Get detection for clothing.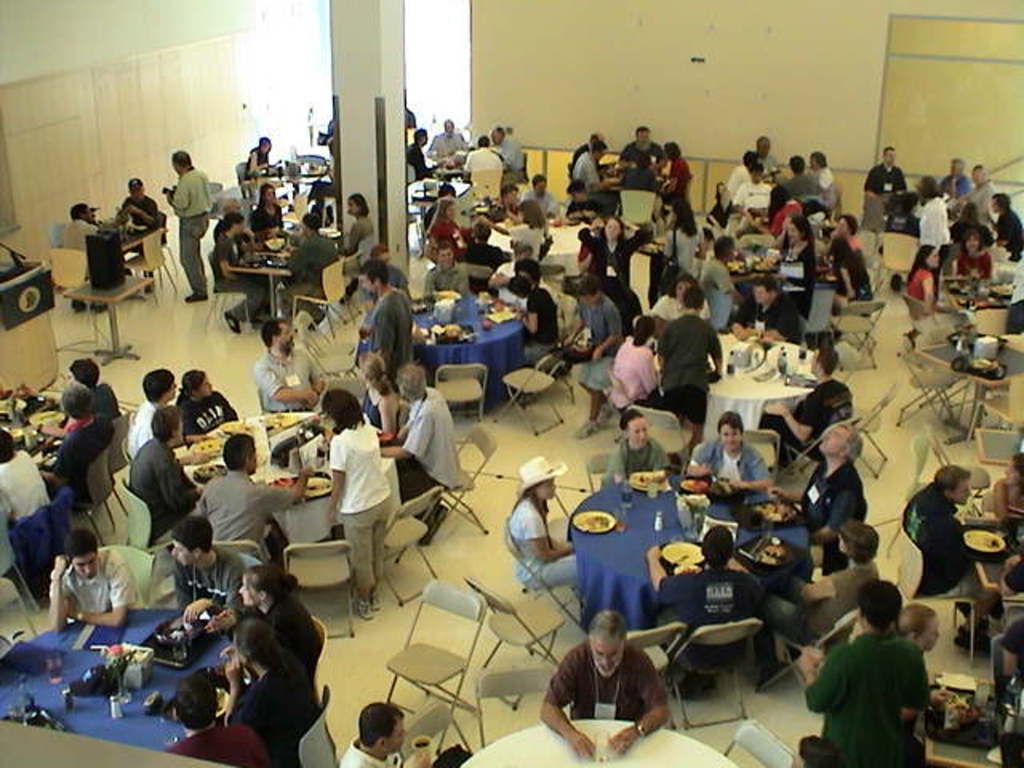
Detection: bbox=[128, 410, 152, 458].
